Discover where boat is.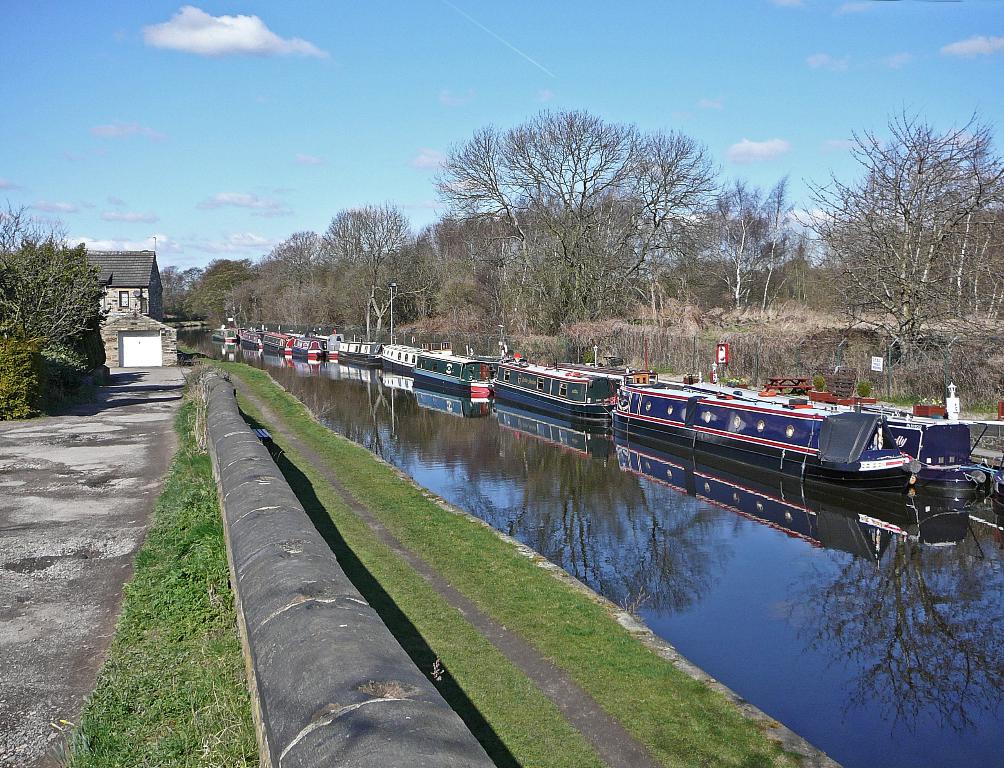
Discovered at detection(611, 380, 973, 544).
